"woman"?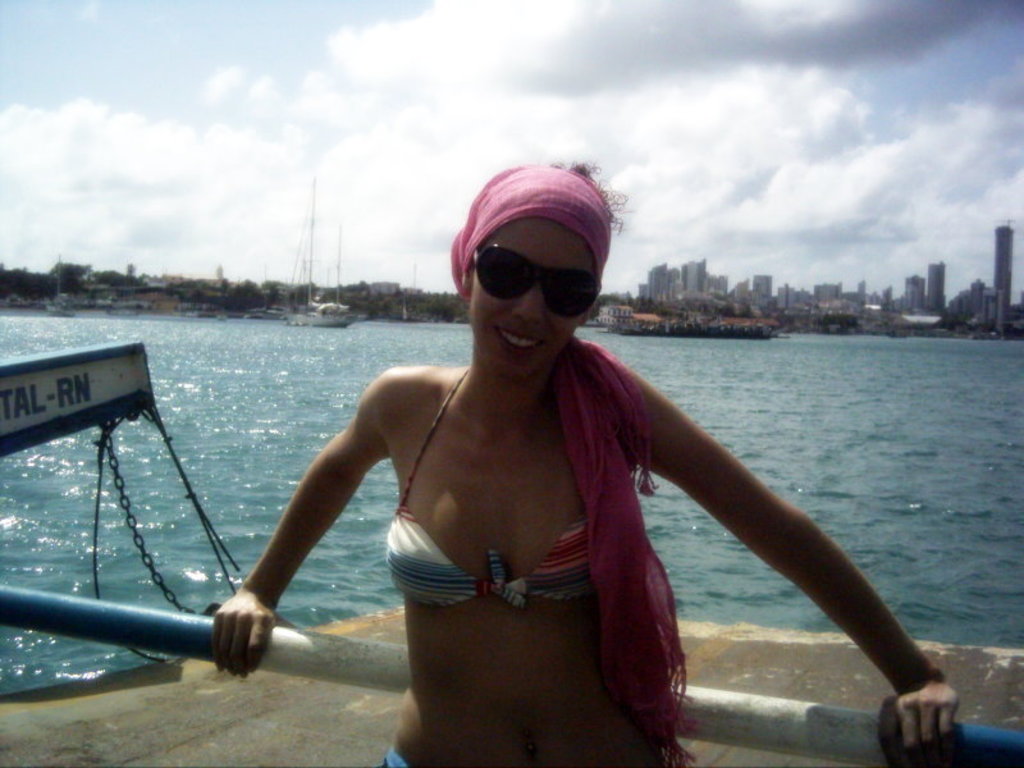
pyautogui.locateOnScreen(215, 187, 896, 756)
